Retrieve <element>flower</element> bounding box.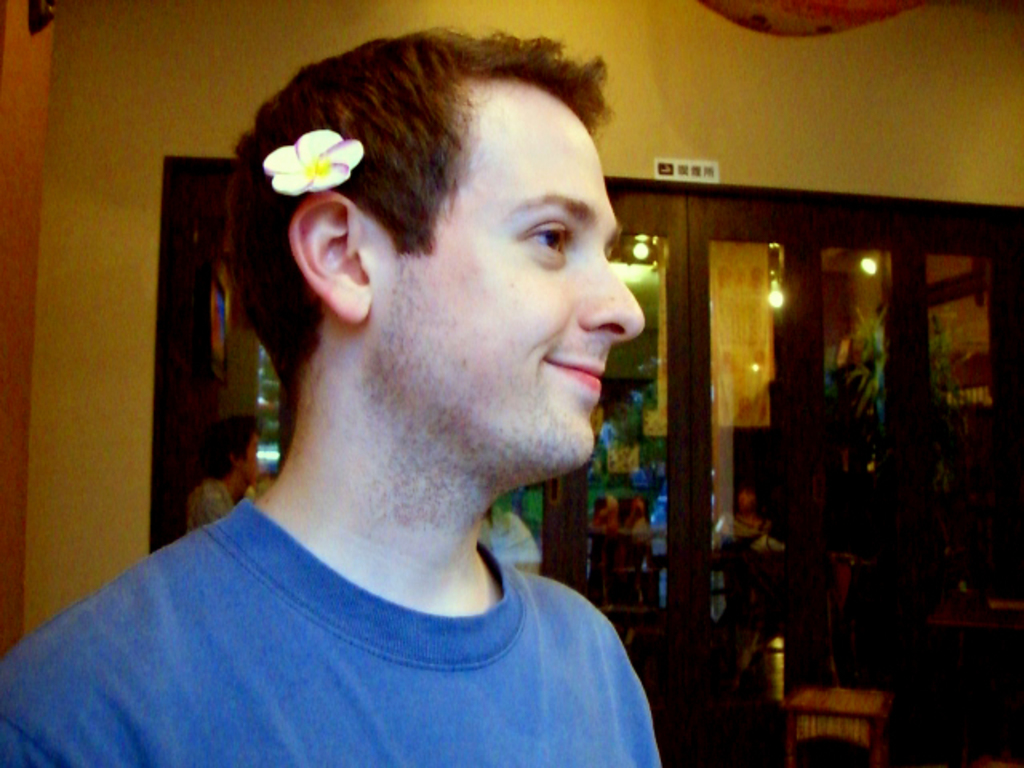
Bounding box: (x1=254, y1=125, x2=371, y2=198).
